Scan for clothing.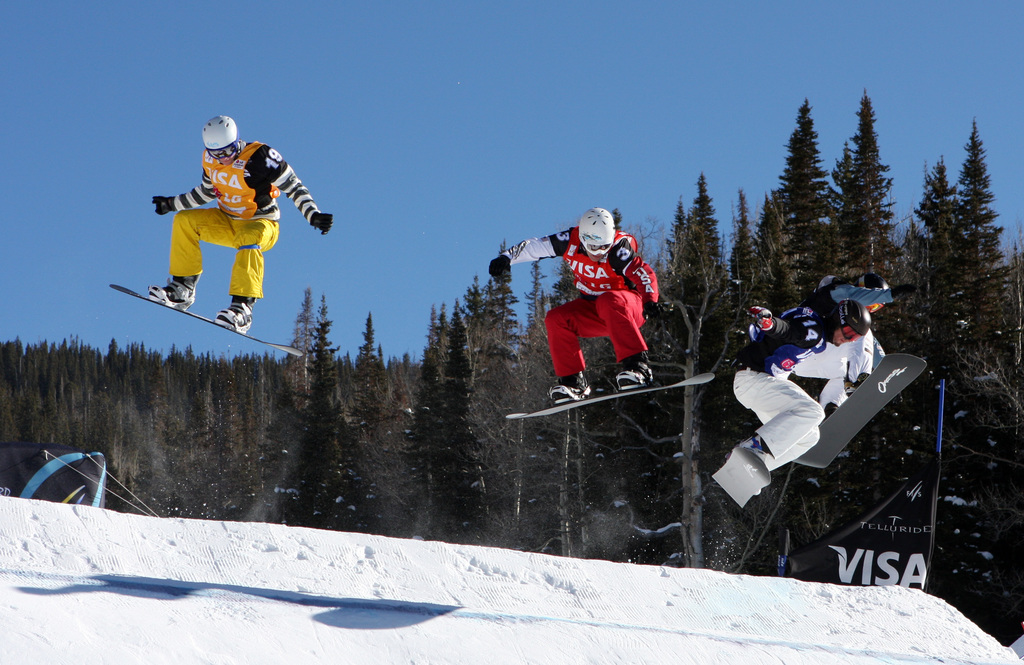
Scan result: locate(750, 307, 864, 393).
